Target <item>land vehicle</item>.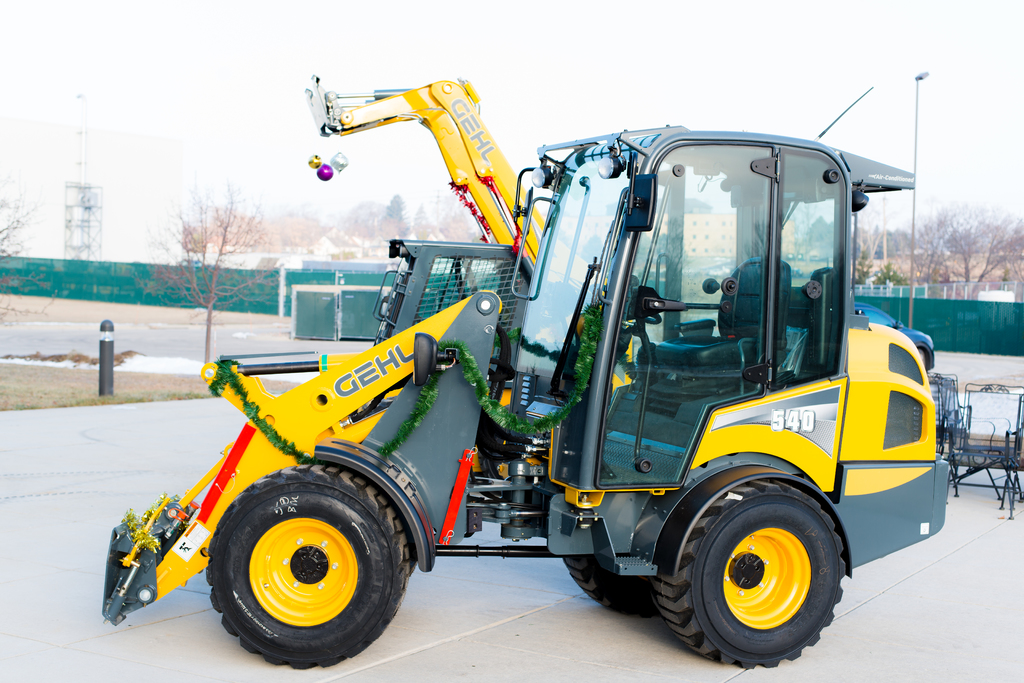
Target region: detection(155, 72, 982, 670).
